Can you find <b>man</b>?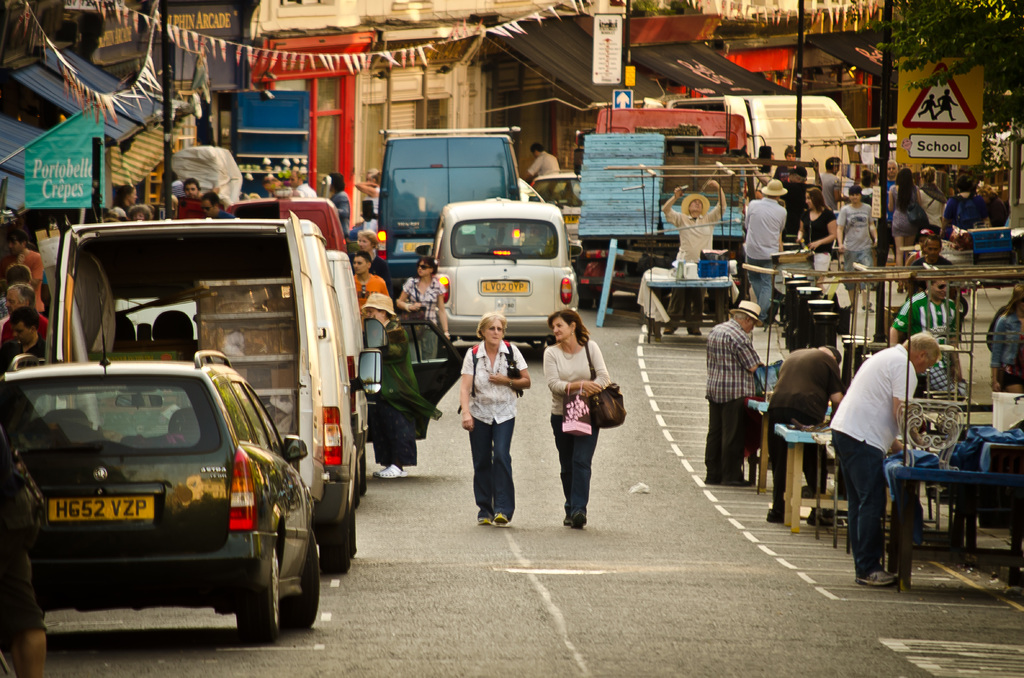
Yes, bounding box: {"left": 662, "top": 179, "right": 727, "bottom": 339}.
